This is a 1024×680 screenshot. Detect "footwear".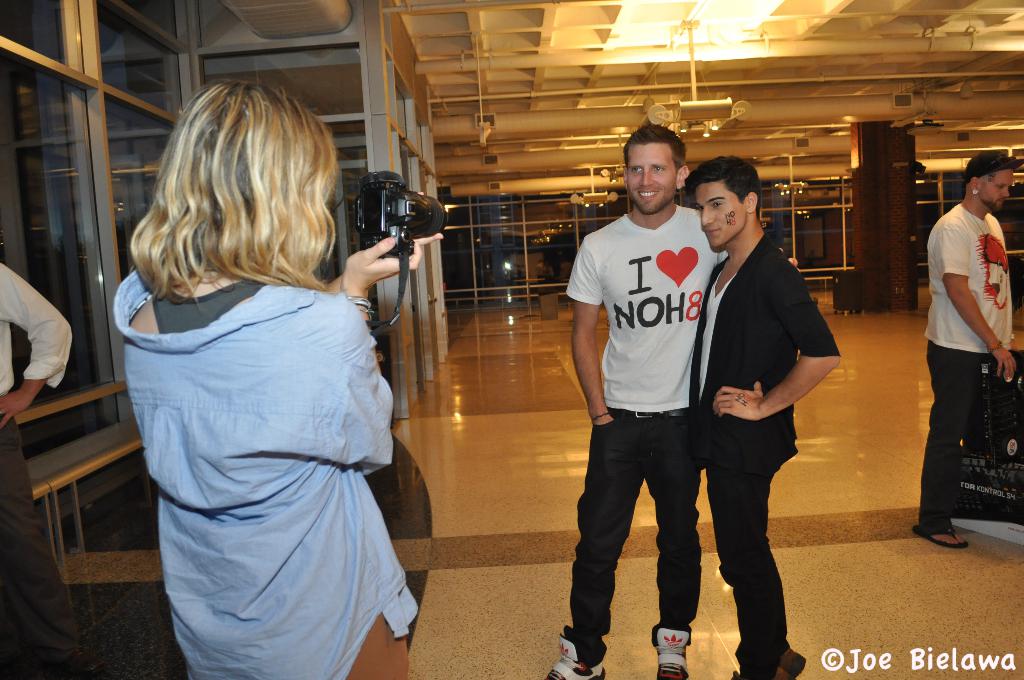
[731,667,790,679].
